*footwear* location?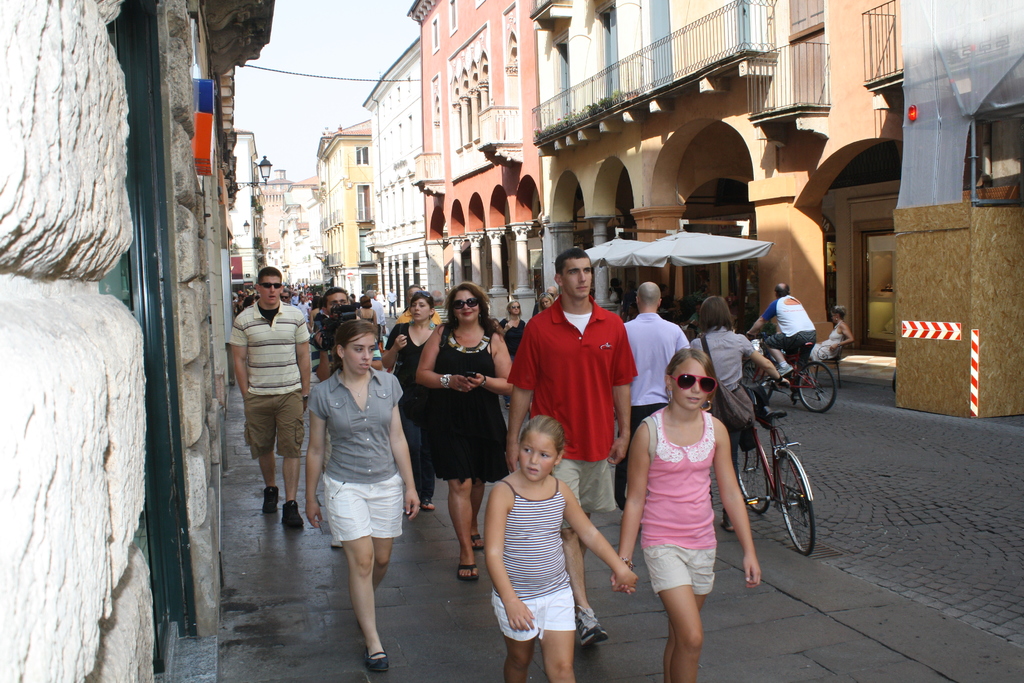
[473, 532, 484, 550]
